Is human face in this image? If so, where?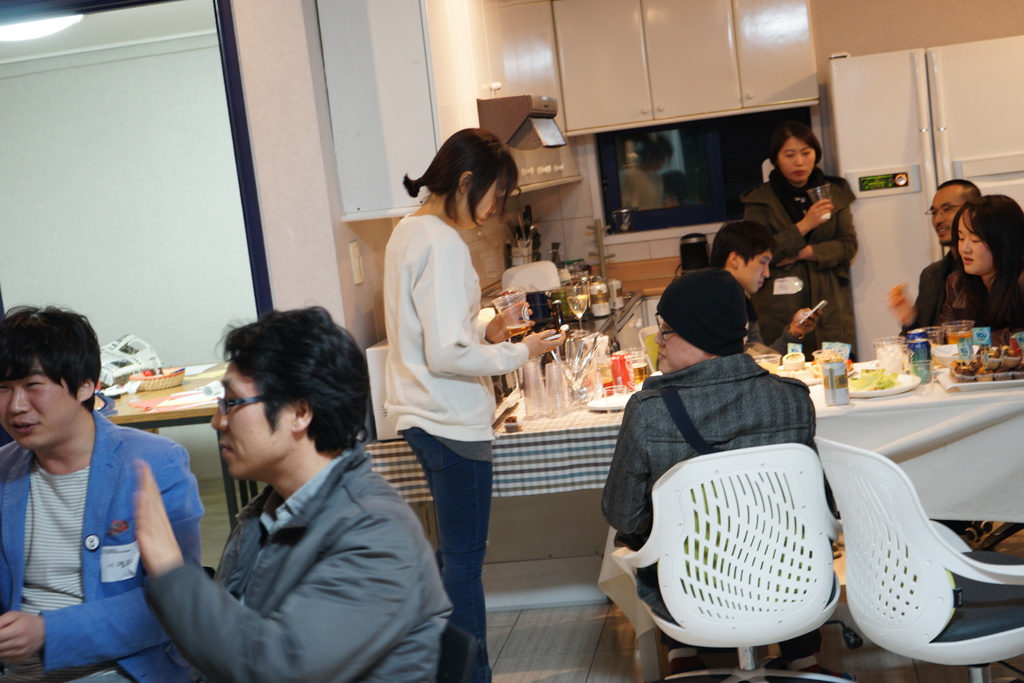
Yes, at {"x1": 211, "y1": 355, "x2": 301, "y2": 479}.
